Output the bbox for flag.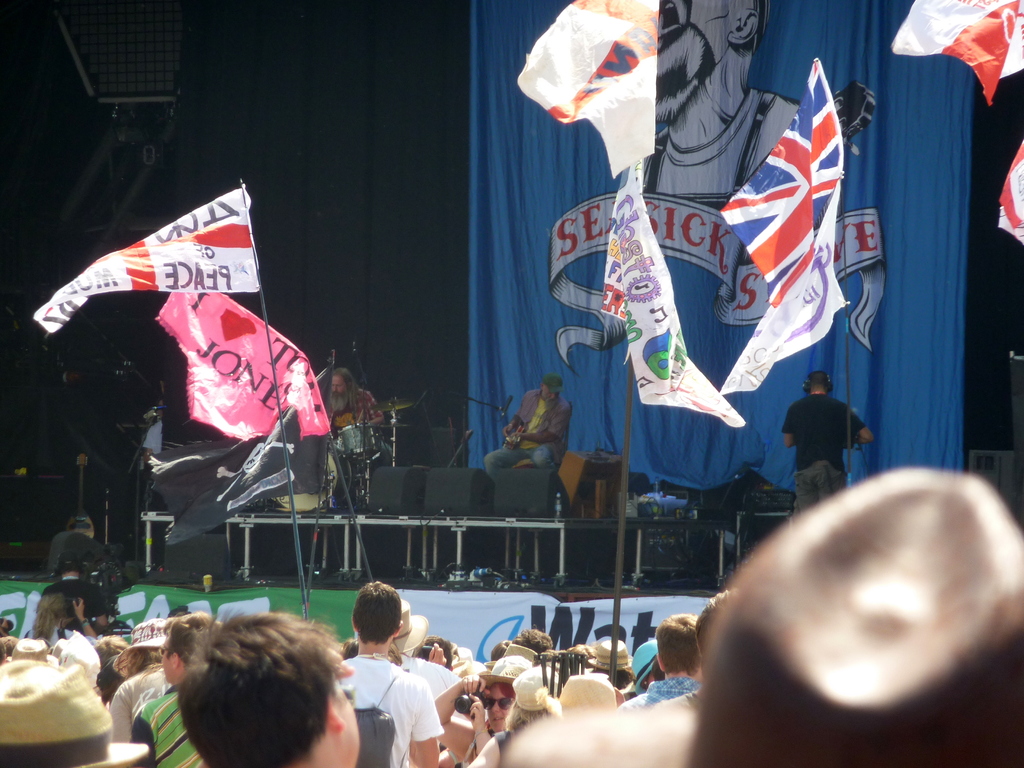
<region>893, 0, 1023, 105</region>.
